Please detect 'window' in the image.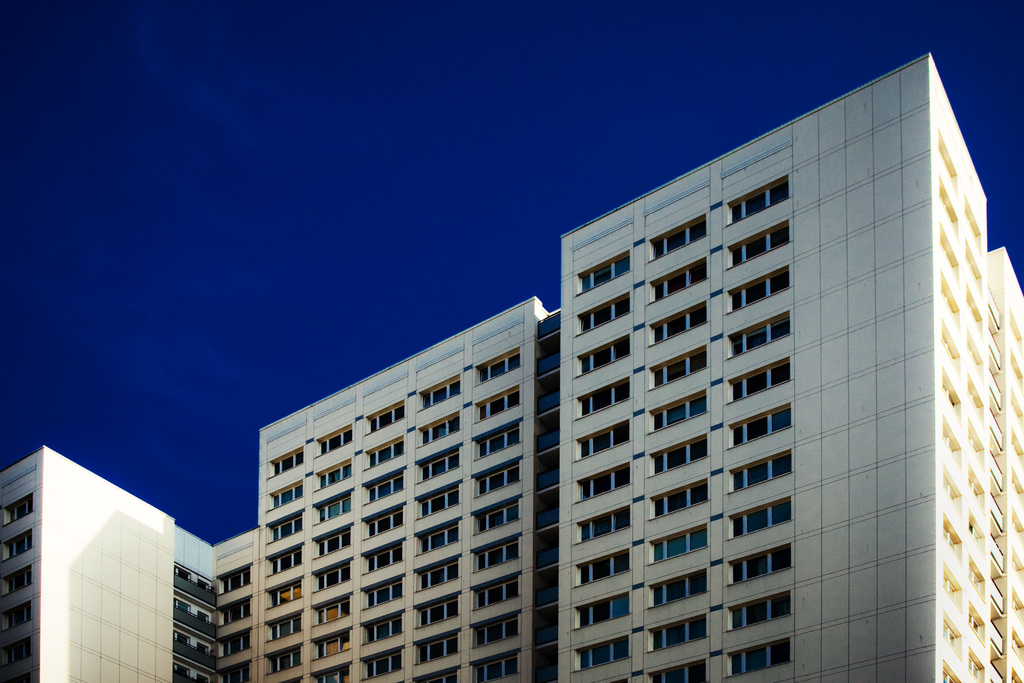
crop(571, 463, 622, 517).
